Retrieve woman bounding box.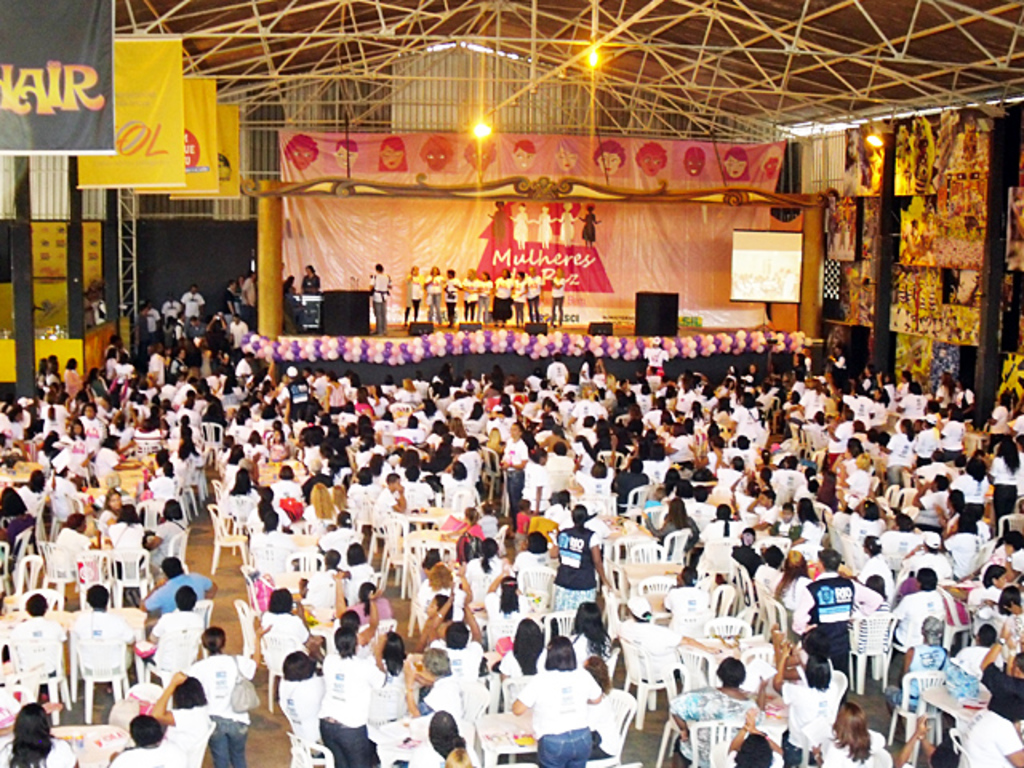
Bounding box: (752,461,771,494).
